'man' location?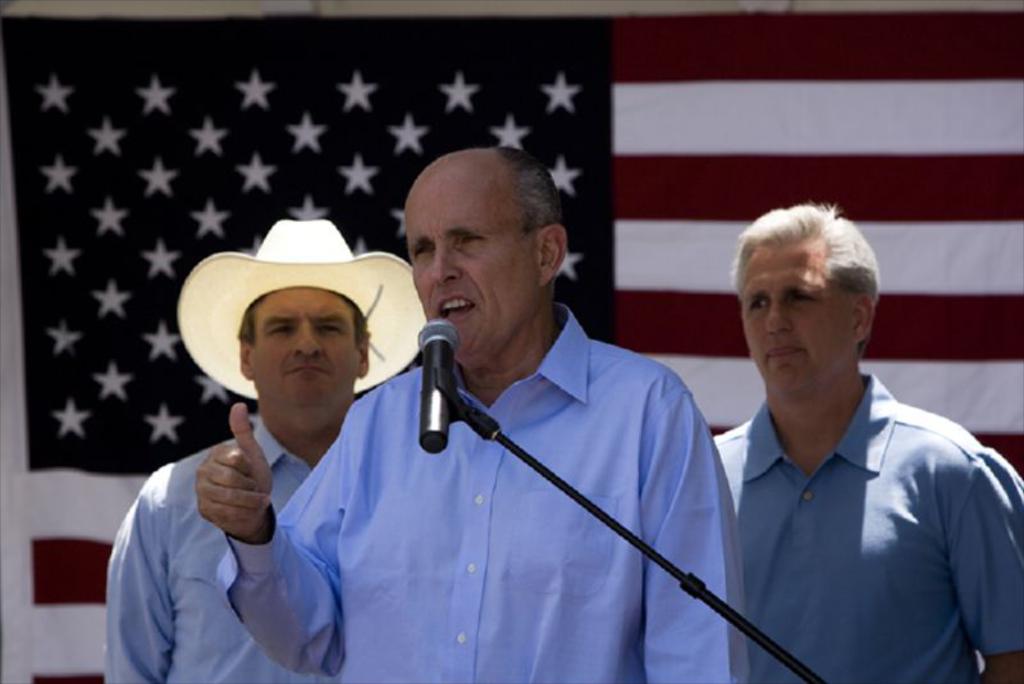
left=101, top=218, right=424, bottom=683
